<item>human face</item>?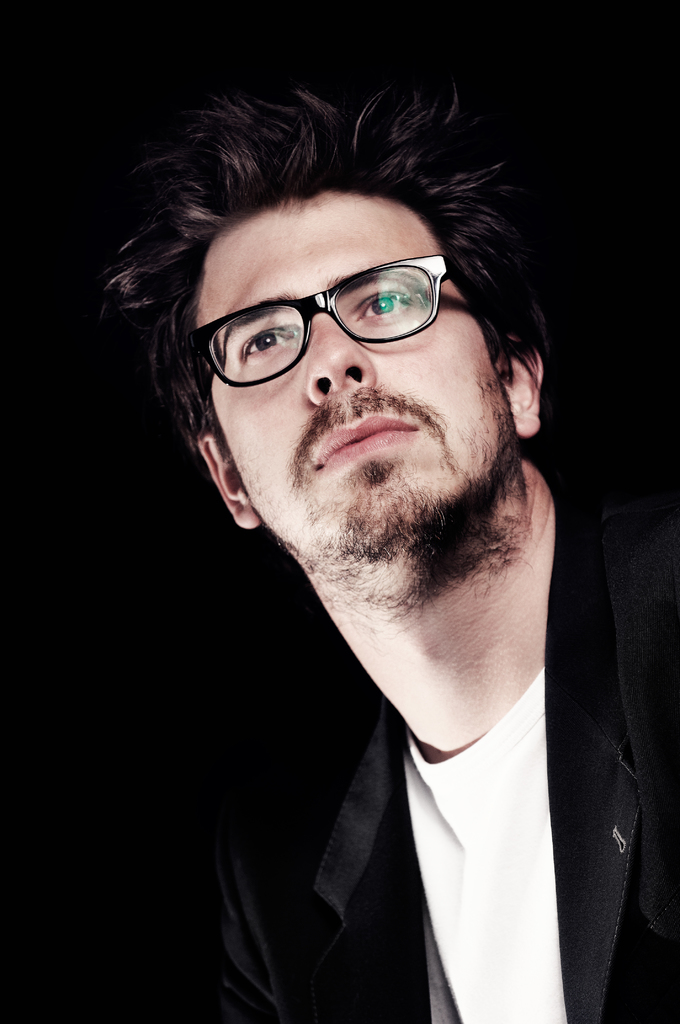
[216,179,512,562]
